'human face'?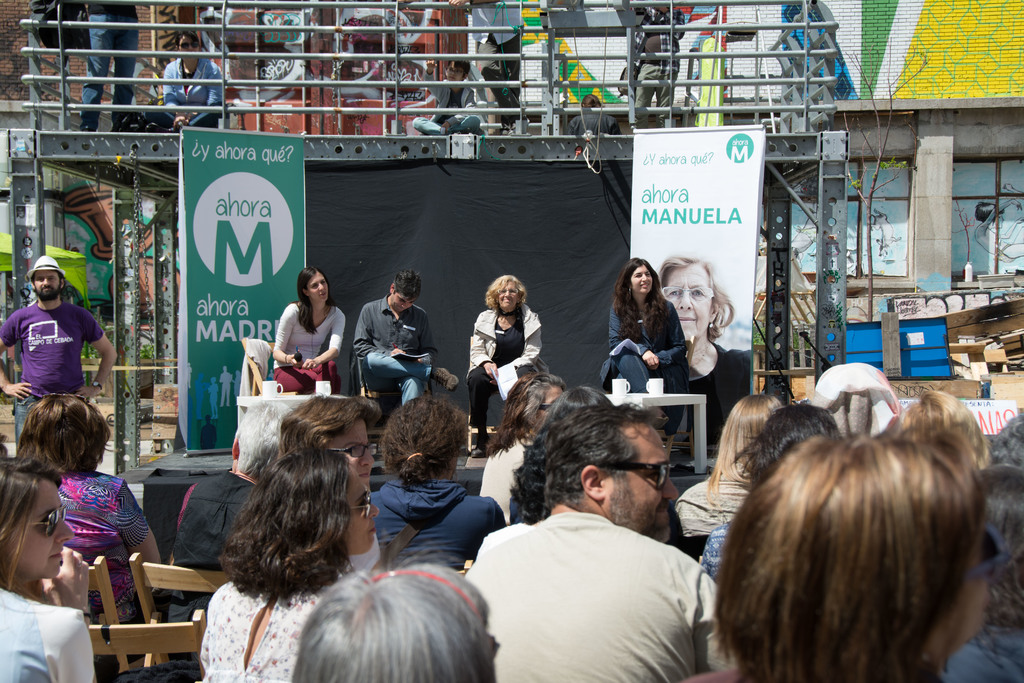
304:276:325:308
